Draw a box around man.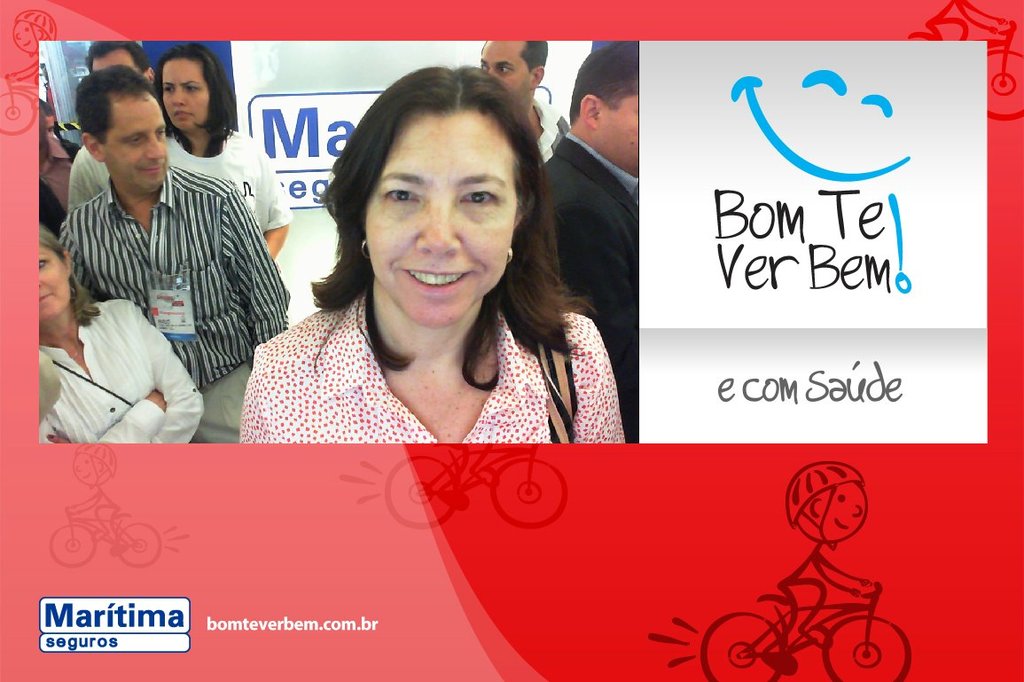
482,38,567,161.
